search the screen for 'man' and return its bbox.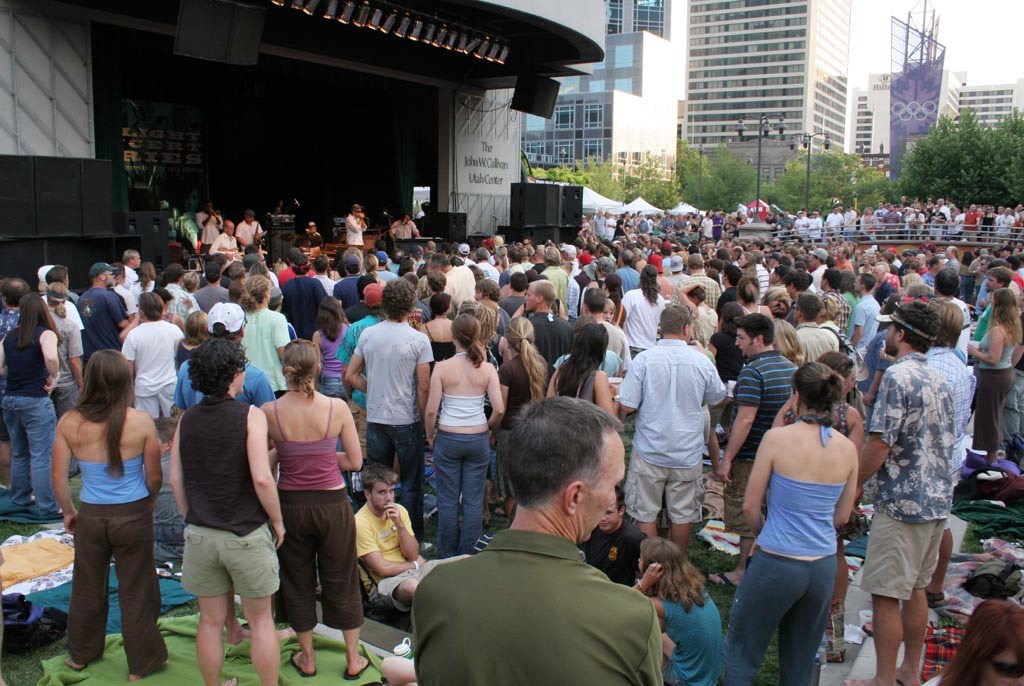
Found: left=833, top=243, right=856, bottom=274.
